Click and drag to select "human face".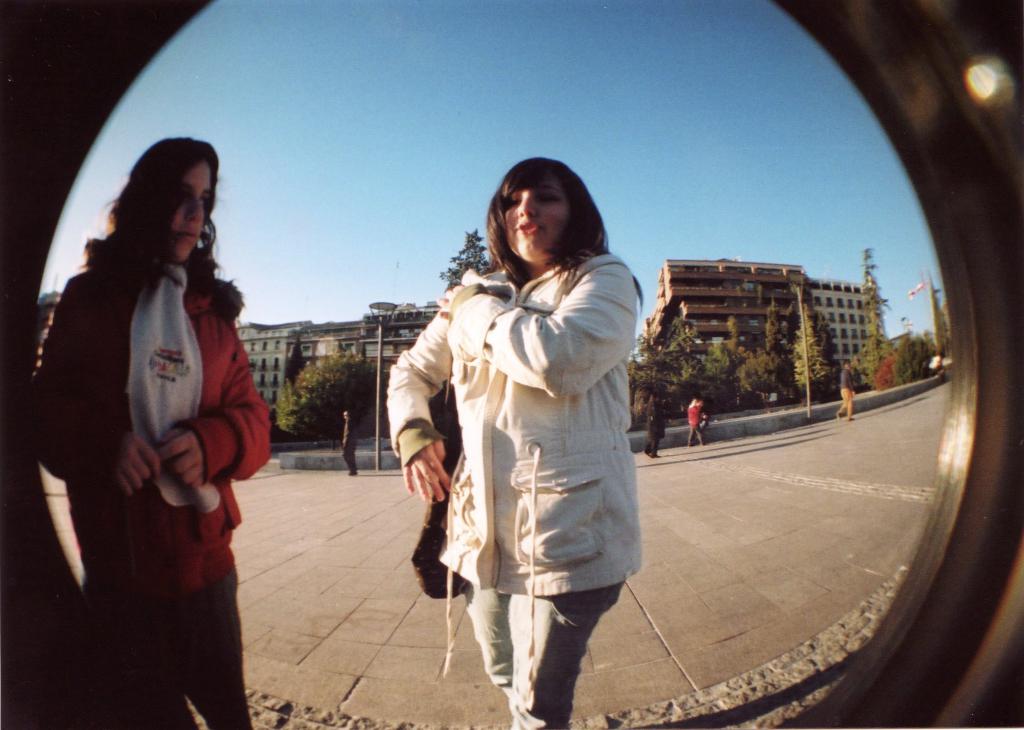
Selection: {"x1": 169, "y1": 156, "x2": 214, "y2": 264}.
